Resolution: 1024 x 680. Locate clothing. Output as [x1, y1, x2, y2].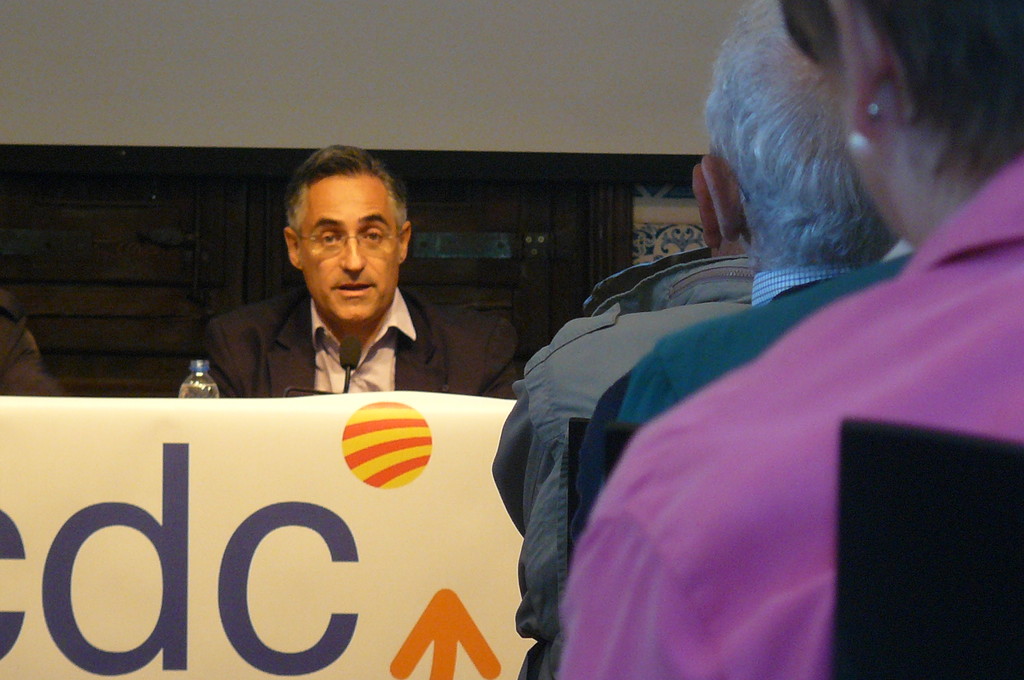
[490, 238, 760, 679].
